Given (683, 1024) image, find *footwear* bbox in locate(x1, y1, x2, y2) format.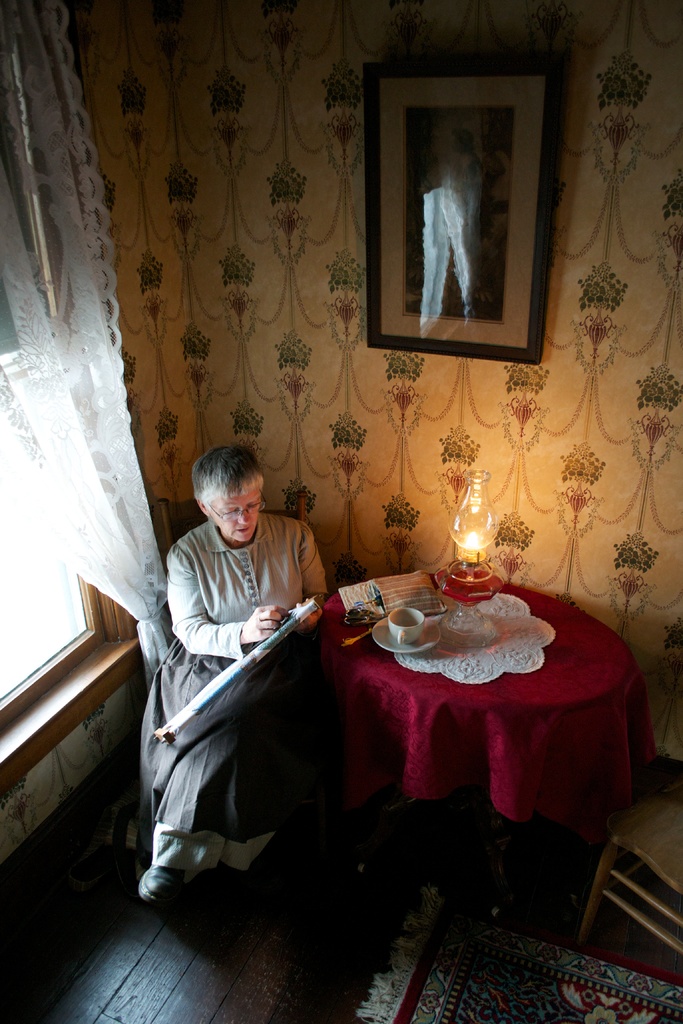
locate(138, 865, 181, 897).
